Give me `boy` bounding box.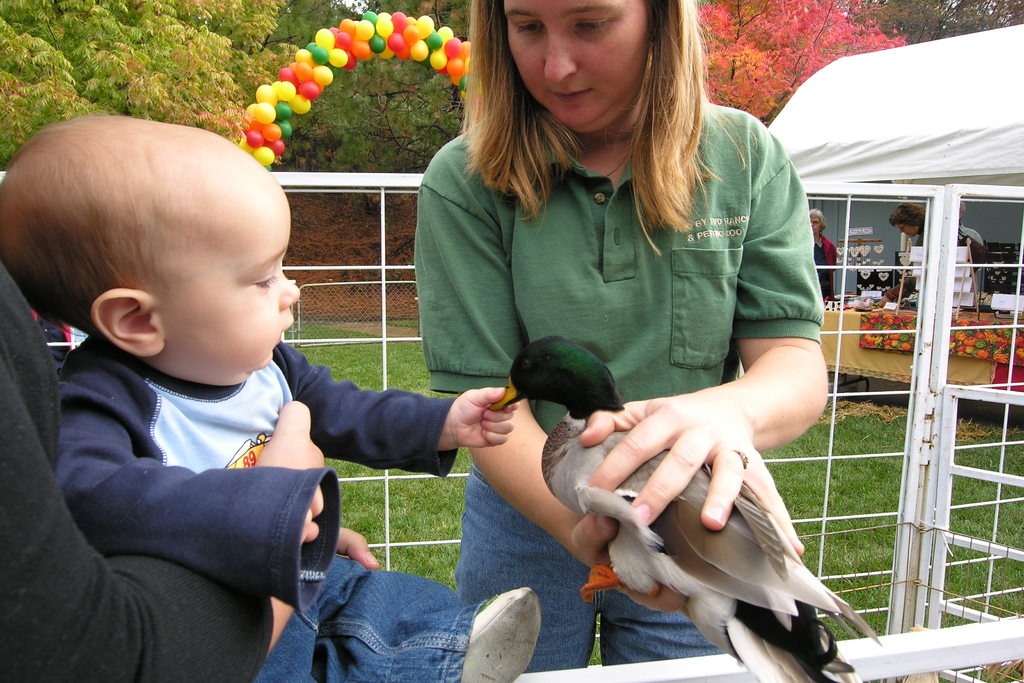
box(0, 117, 541, 682).
